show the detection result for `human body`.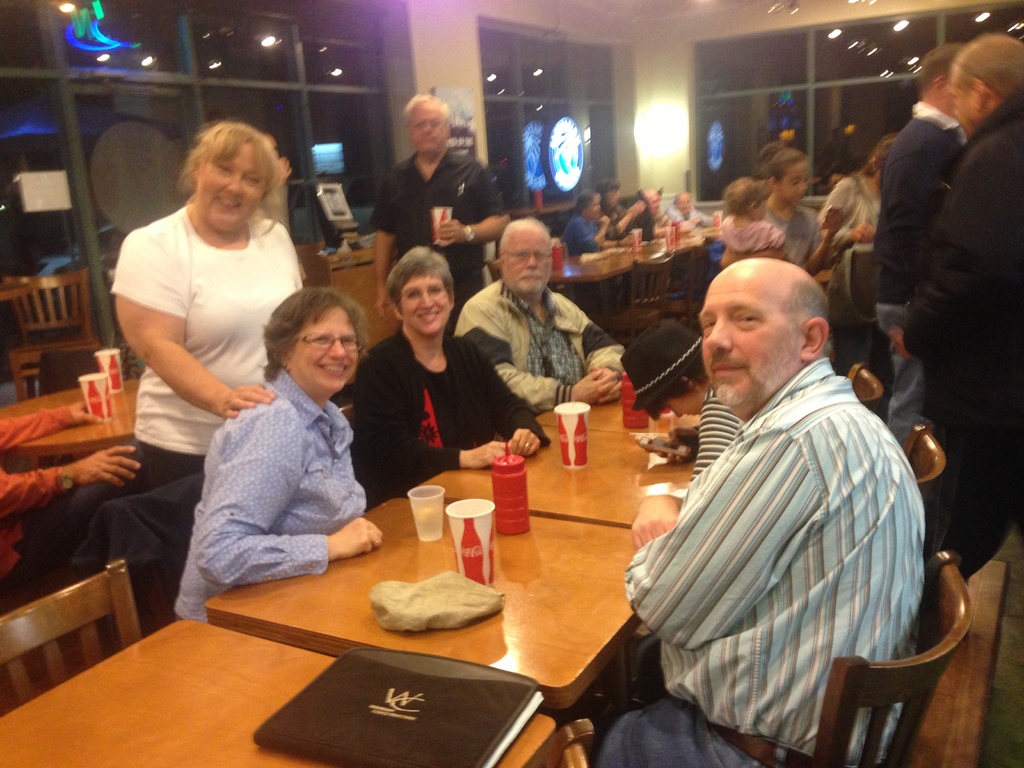
region(588, 357, 925, 759).
